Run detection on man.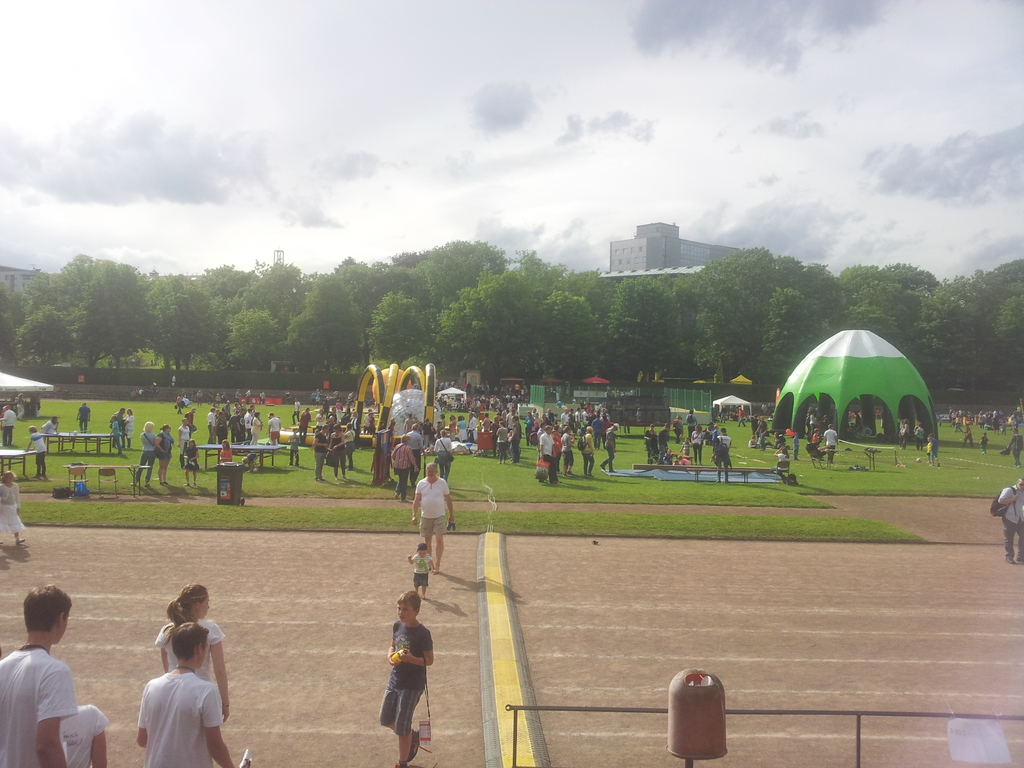
Result: (1007, 427, 1023, 468).
